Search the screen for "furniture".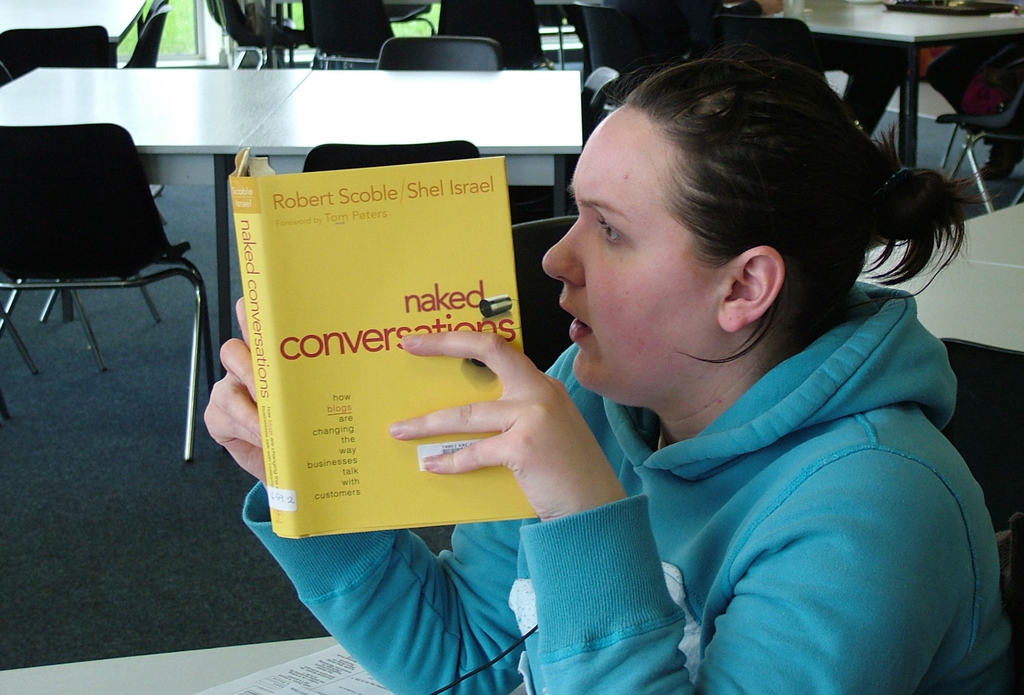
Found at x1=0, y1=637, x2=532, y2=694.
